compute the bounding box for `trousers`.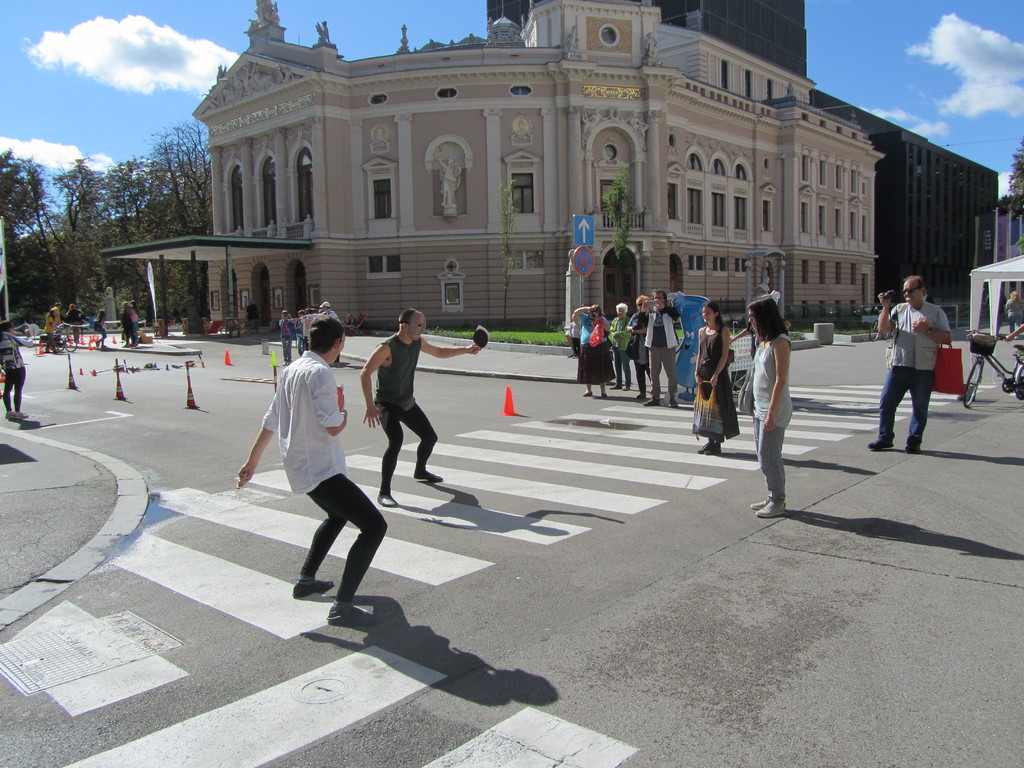
x1=385 y1=404 x2=440 y2=495.
